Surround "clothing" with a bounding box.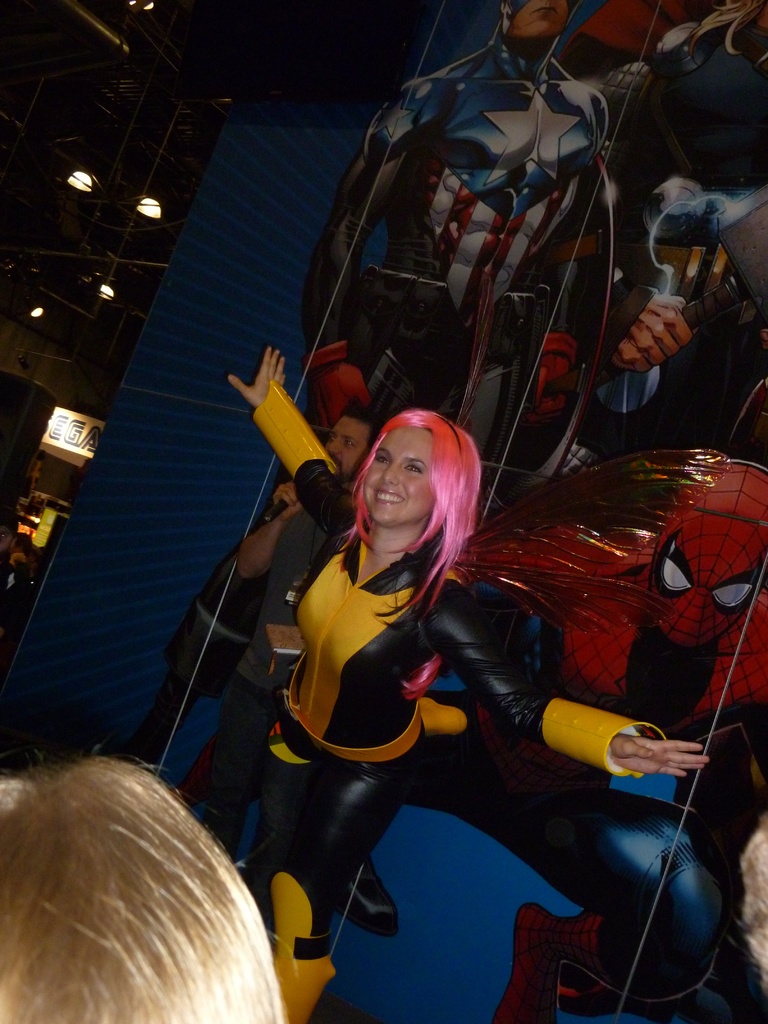
230:476:722:977.
